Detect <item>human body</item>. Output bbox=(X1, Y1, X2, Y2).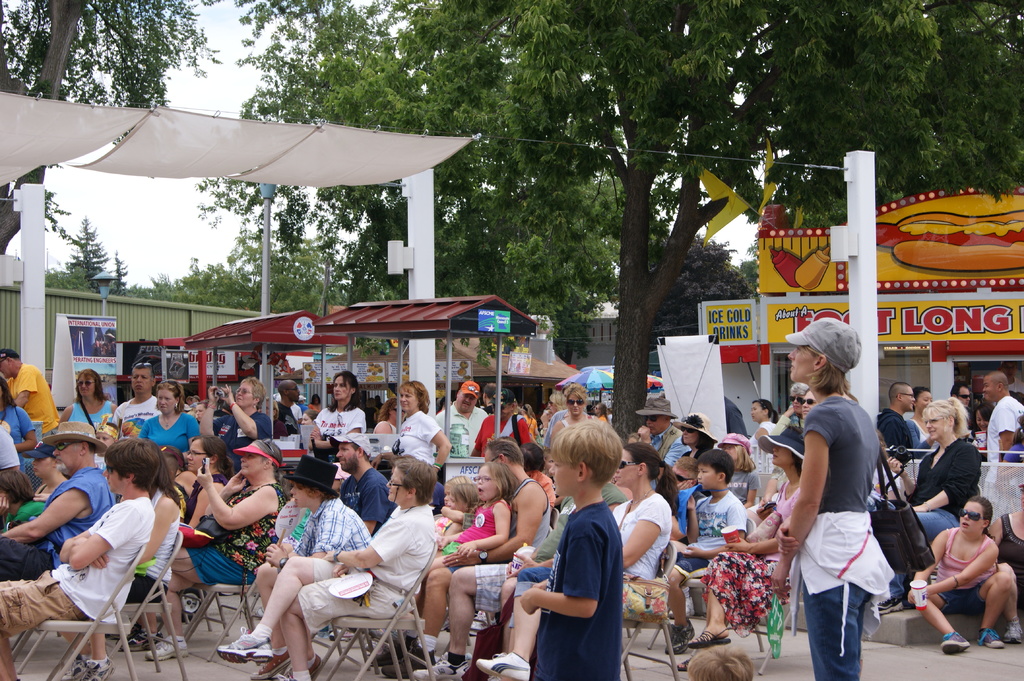
bbox=(681, 414, 712, 454).
